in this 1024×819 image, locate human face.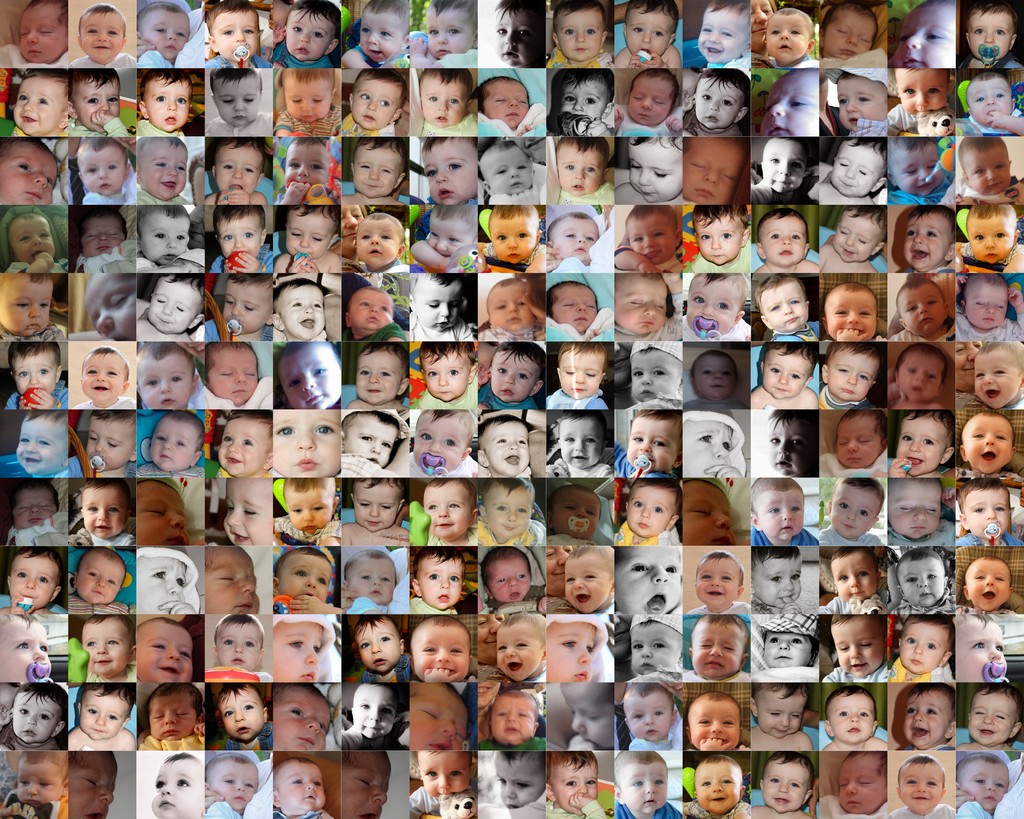
Bounding box: bbox=(284, 488, 330, 535).
